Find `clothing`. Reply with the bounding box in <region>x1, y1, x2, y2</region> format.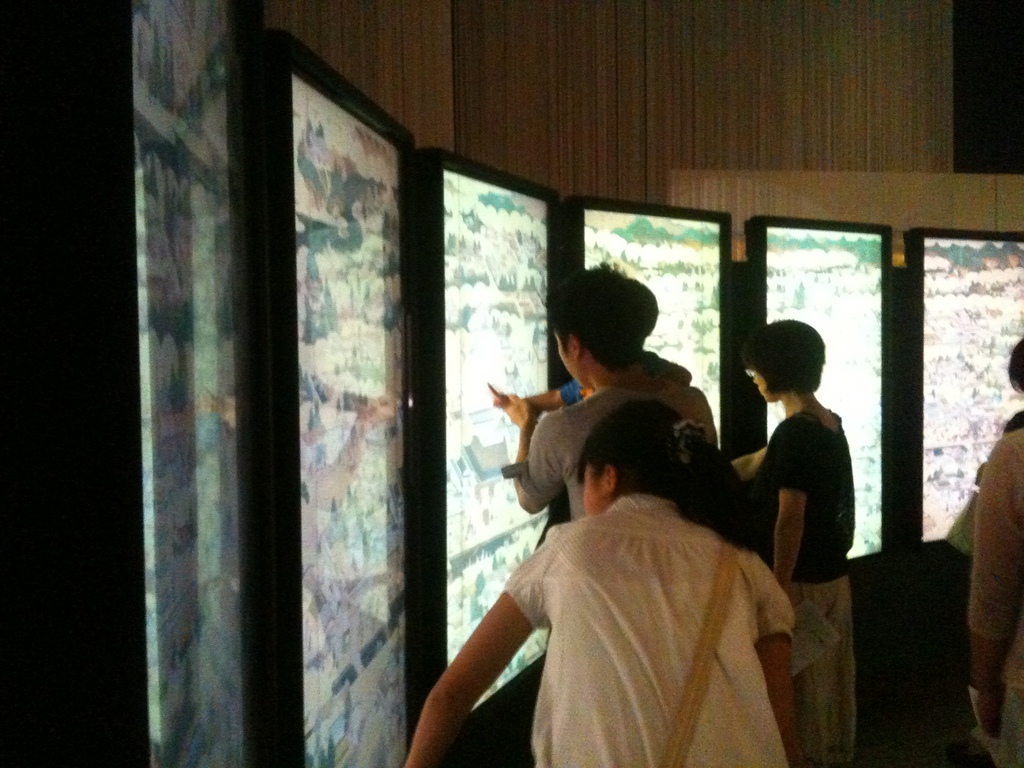
<region>517, 369, 741, 520</region>.
